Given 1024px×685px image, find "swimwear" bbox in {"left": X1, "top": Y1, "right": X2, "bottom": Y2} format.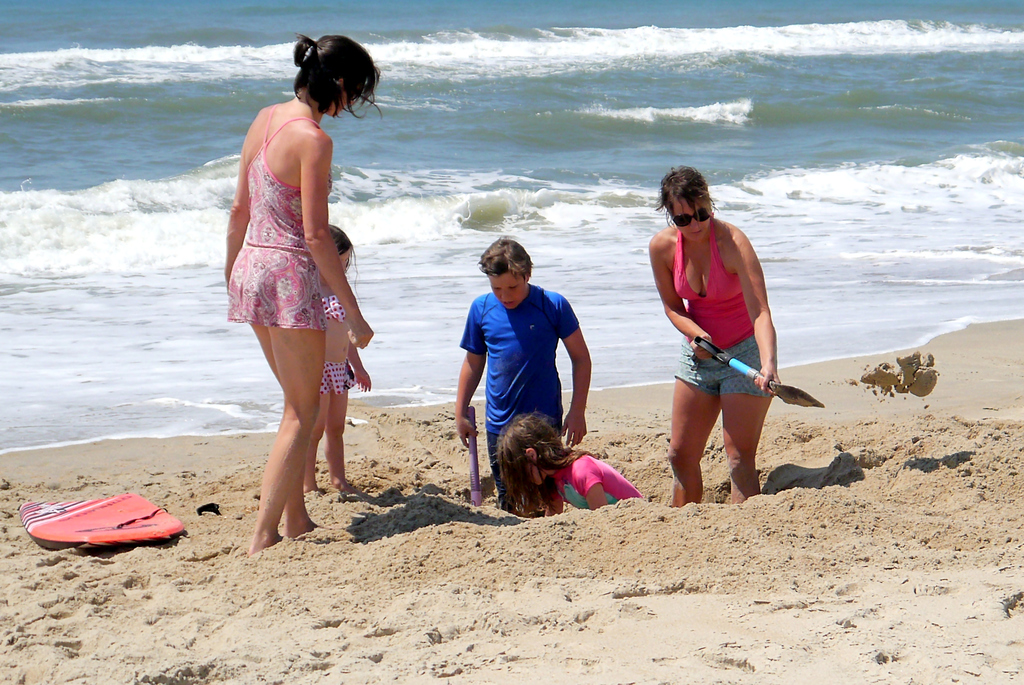
{"left": 554, "top": 450, "right": 643, "bottom": 515}.
